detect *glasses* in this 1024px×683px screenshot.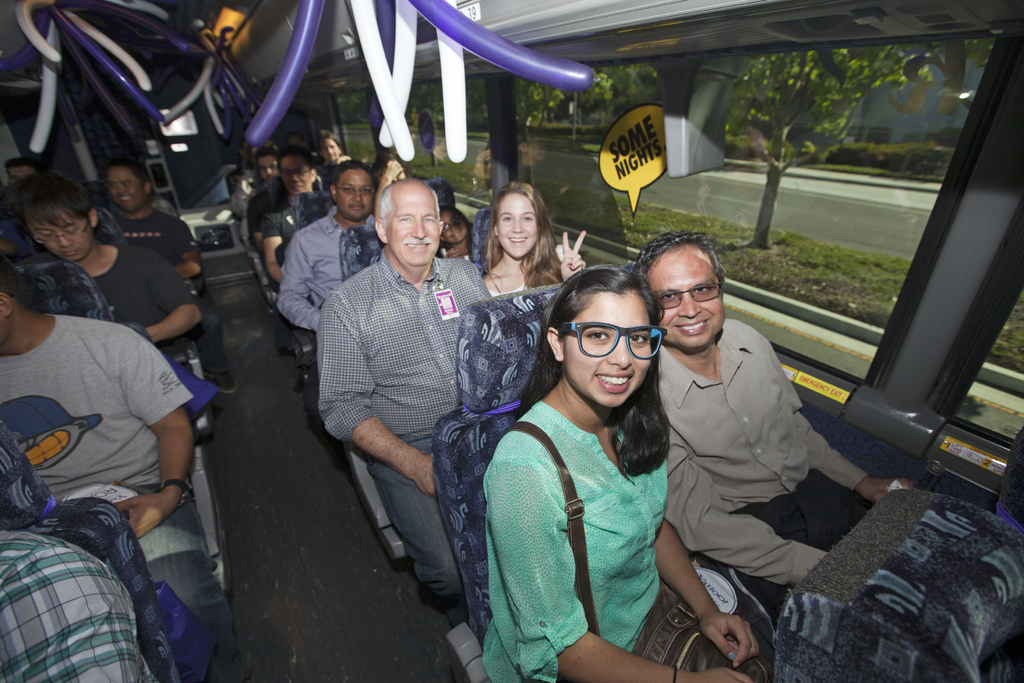
Detection: left=561, top=321, right=673, bottom=359.
